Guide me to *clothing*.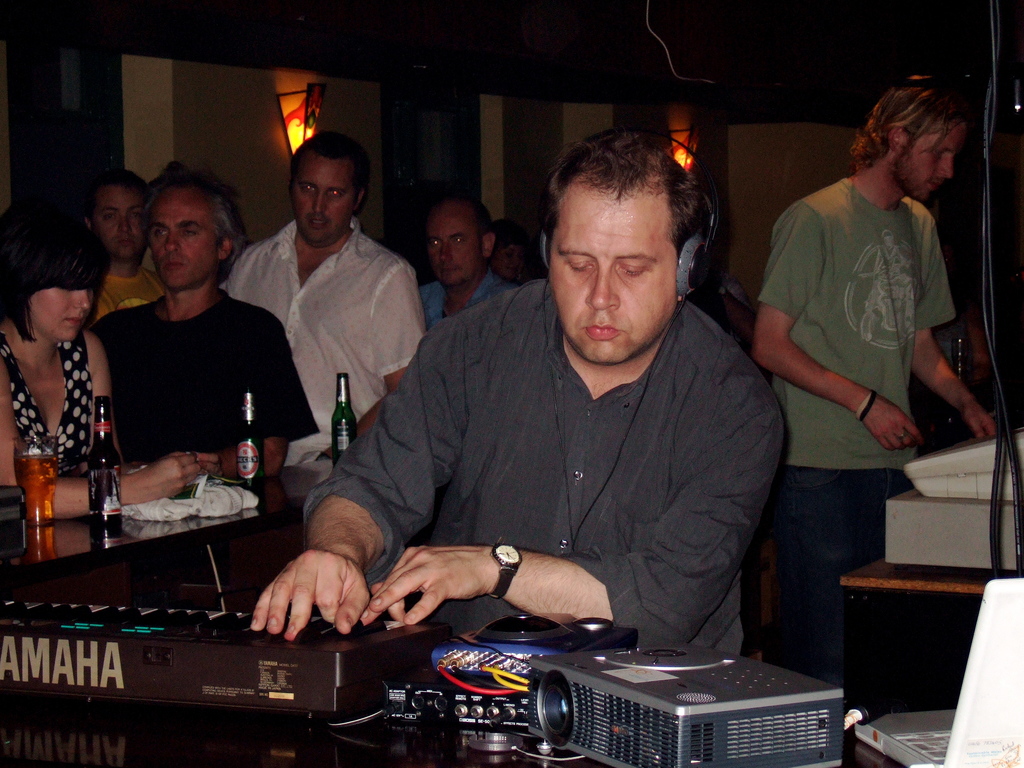
Guidance: region(0, 313, 110, 494).
